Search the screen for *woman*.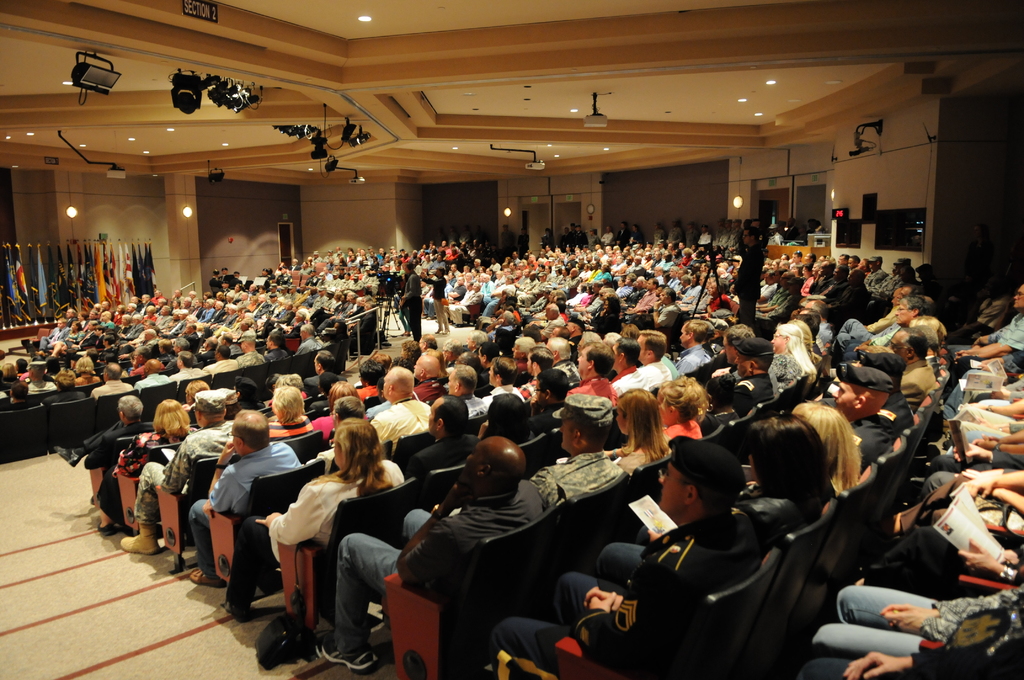
Found at 387, 338, 422, 371.
